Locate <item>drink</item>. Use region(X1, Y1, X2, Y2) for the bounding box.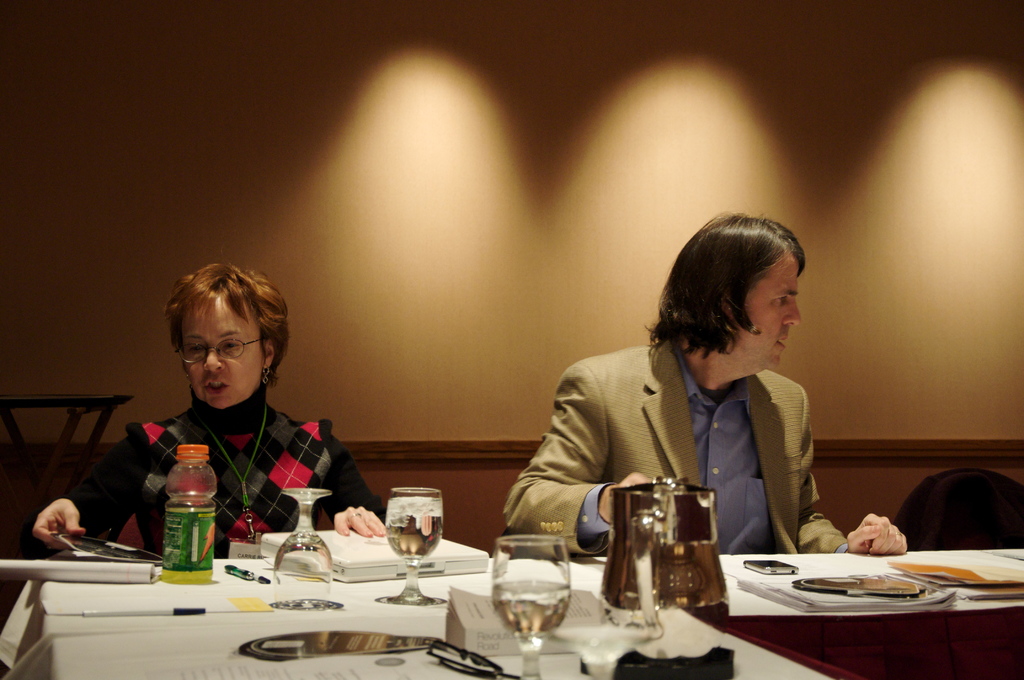
region(149, 450, 206, 570).
